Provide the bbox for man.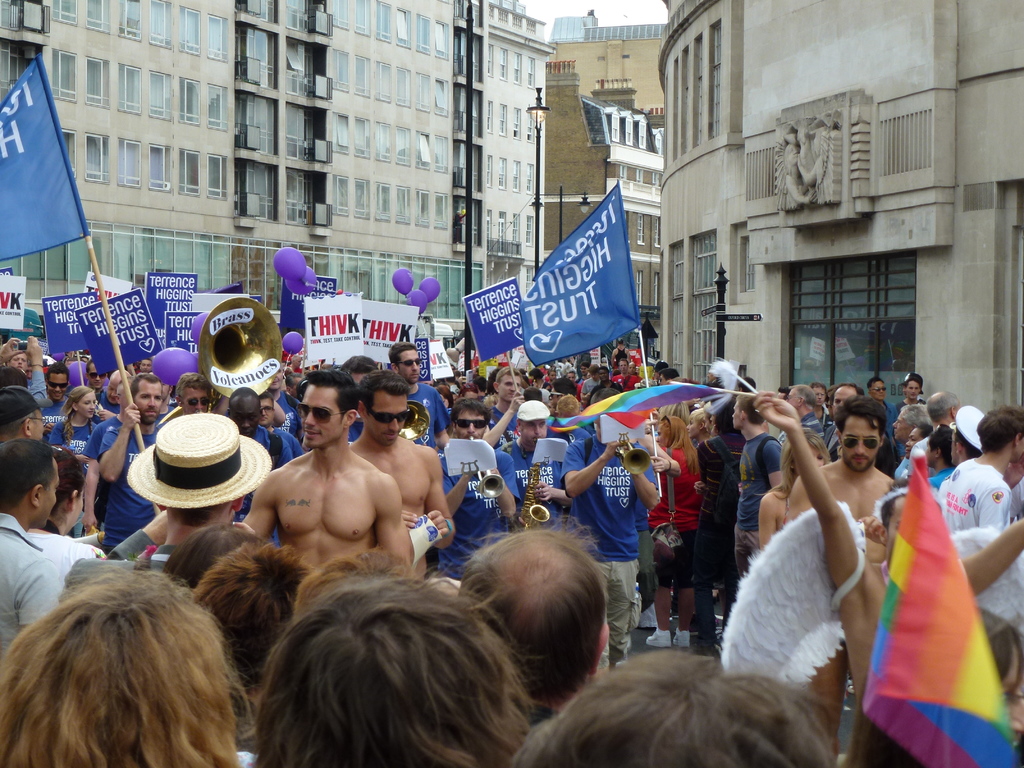
Rect(813, 378, 898, 468).
